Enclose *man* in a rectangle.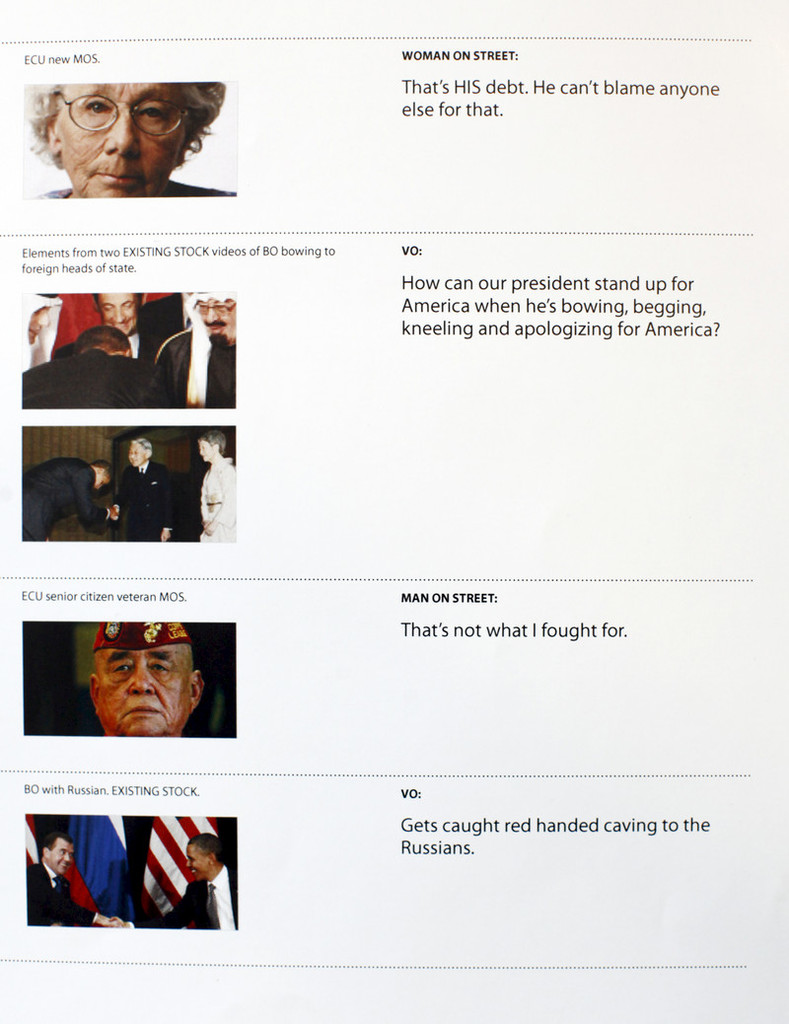
117:833:238:932.
